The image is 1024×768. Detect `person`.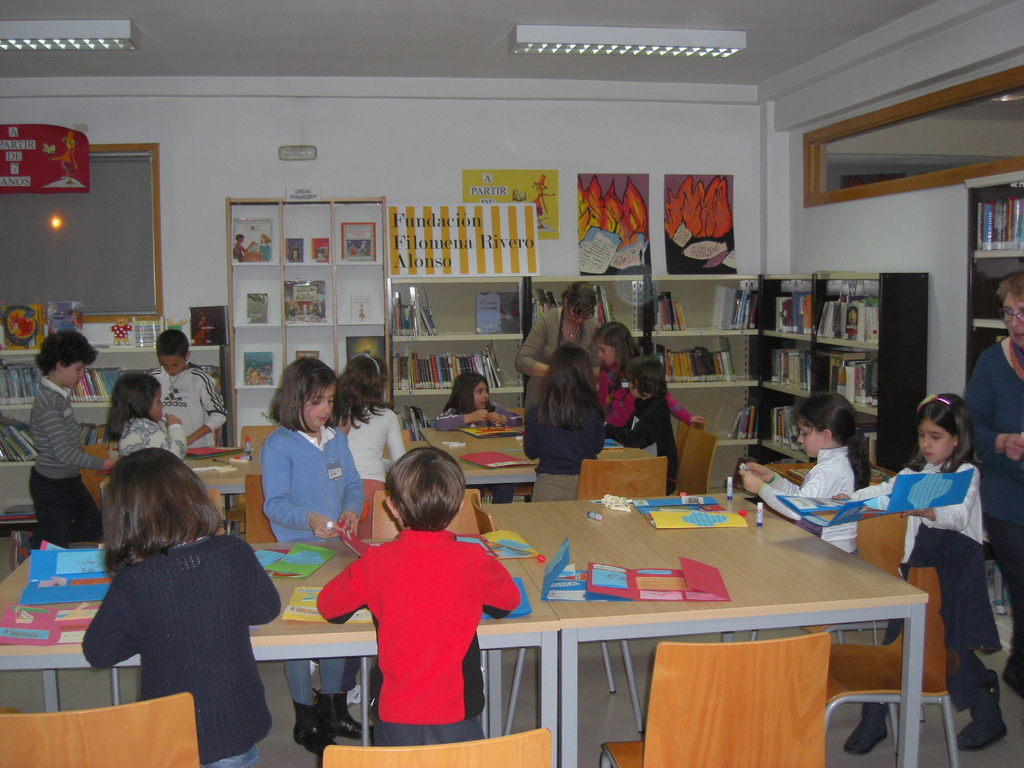
Detection: region(586, 356, 682, 500).
